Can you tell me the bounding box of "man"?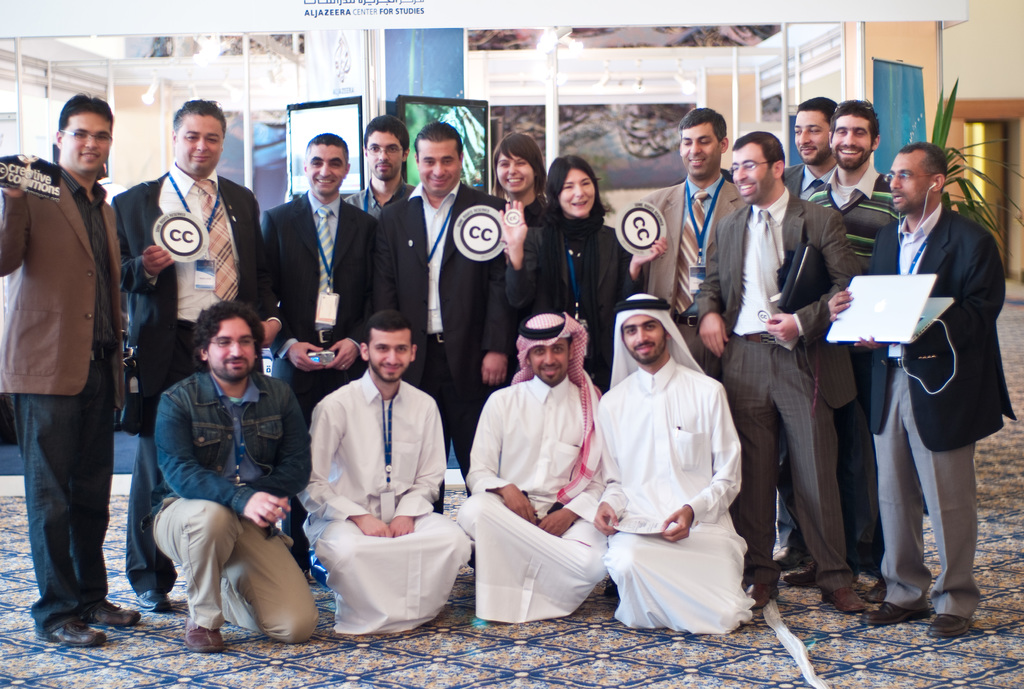
[598,290,751,635].
